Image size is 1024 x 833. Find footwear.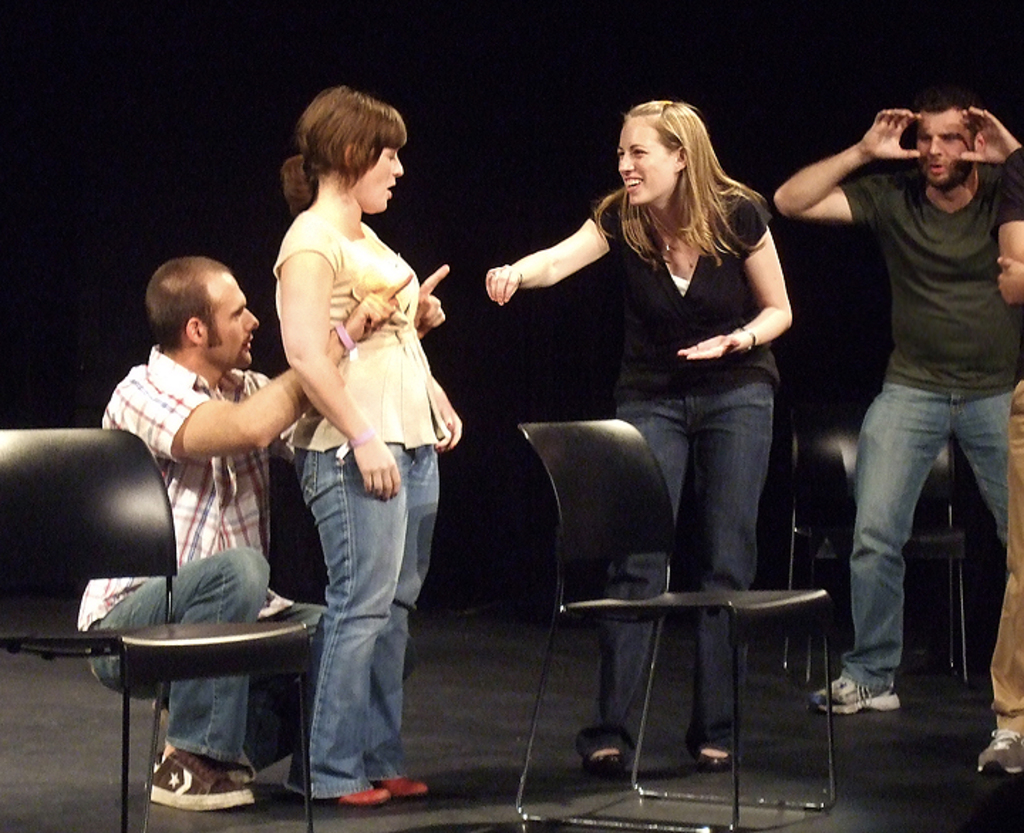
left=808, top=675, right=905, bottom=718.
